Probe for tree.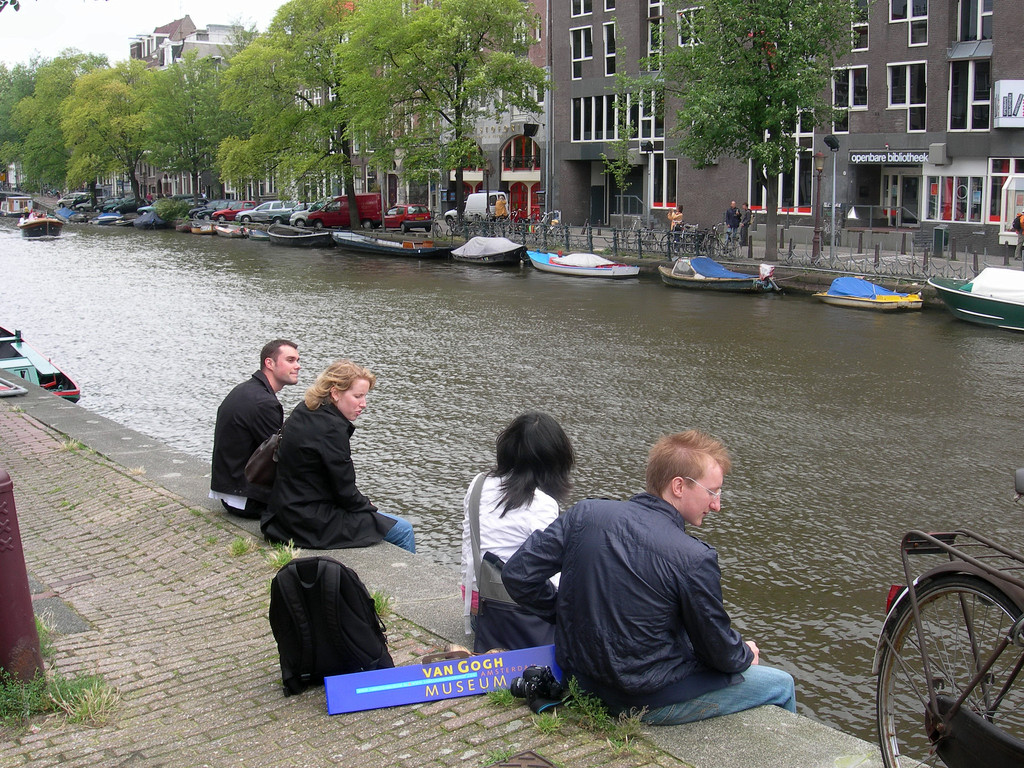
Probe result: (left=0, top=42, right=65, bottom=180).
